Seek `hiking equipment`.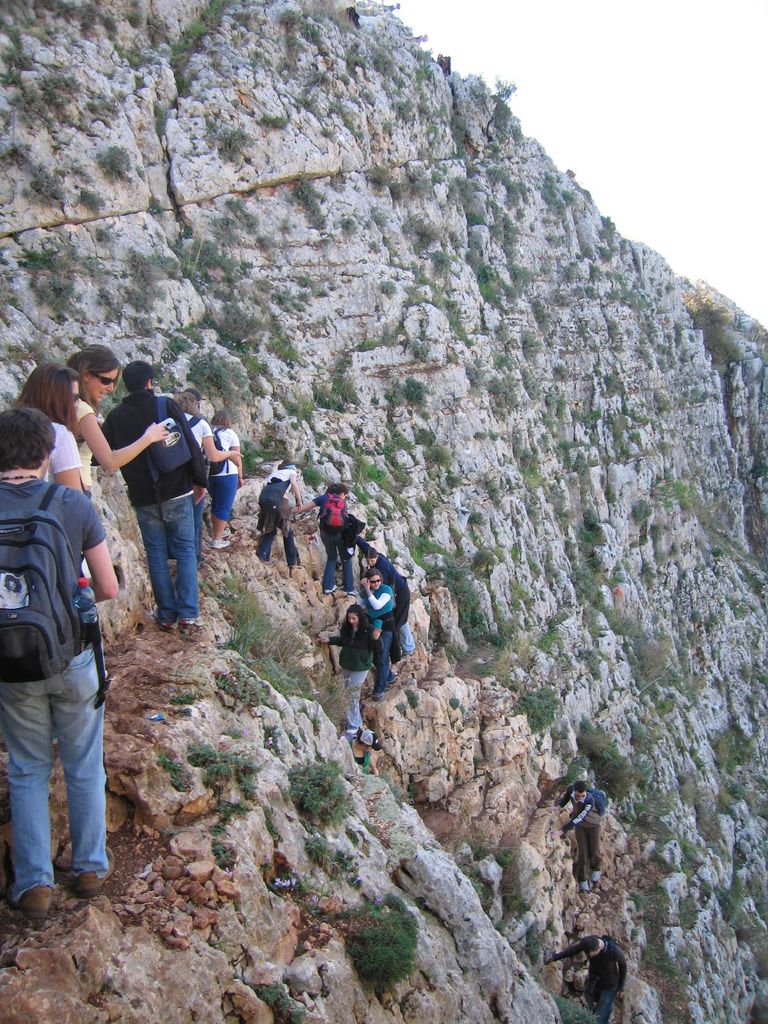
[left=209, top=535, right=230, bottom=550].
